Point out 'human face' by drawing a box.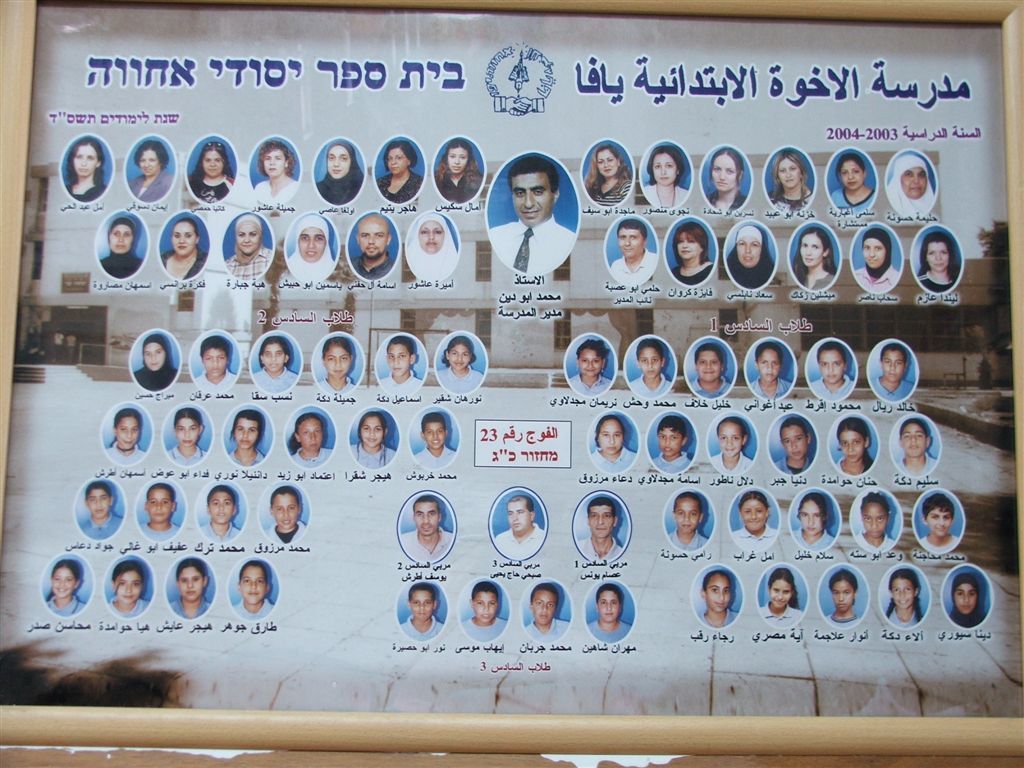
197/346/230/380.
